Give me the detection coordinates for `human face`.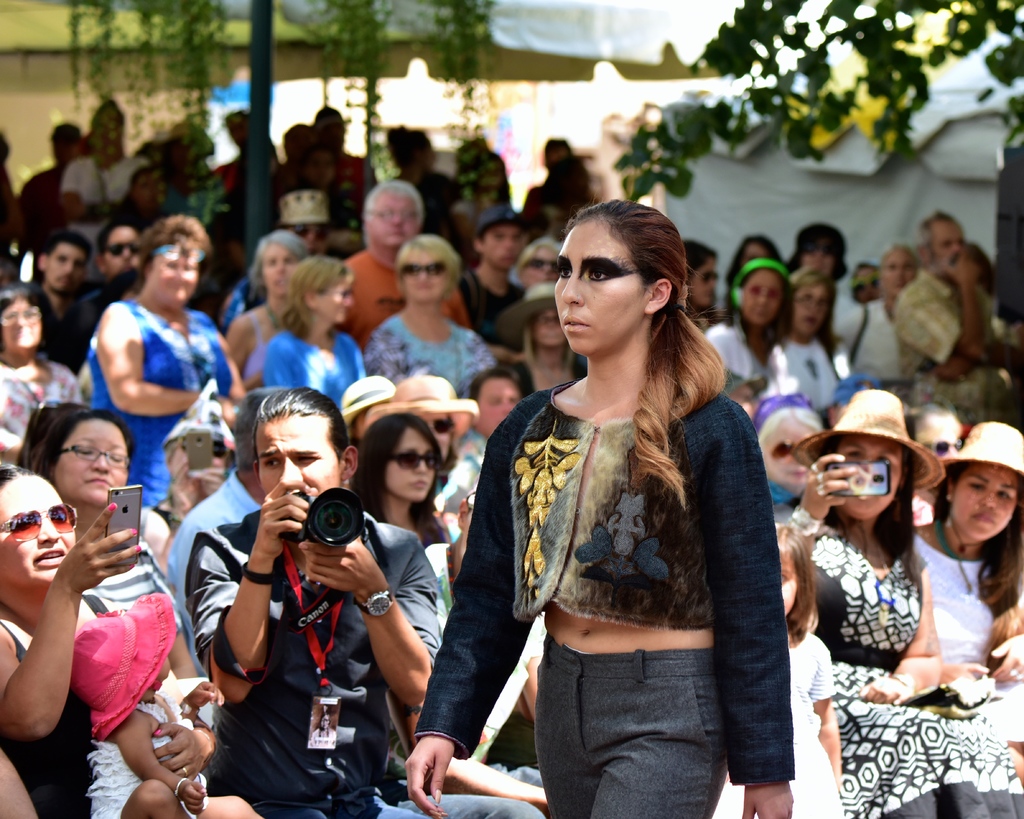
l=918, t=416, r=971, b=462.
